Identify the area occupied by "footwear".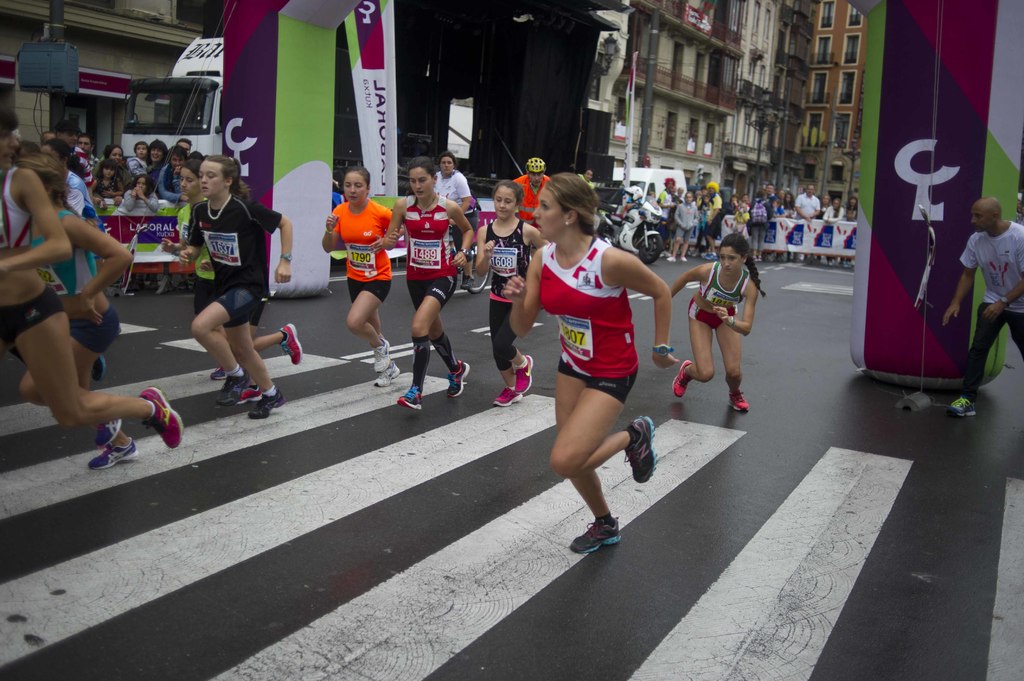
Area: (left=943, top=392, right=979, bottom=420).
